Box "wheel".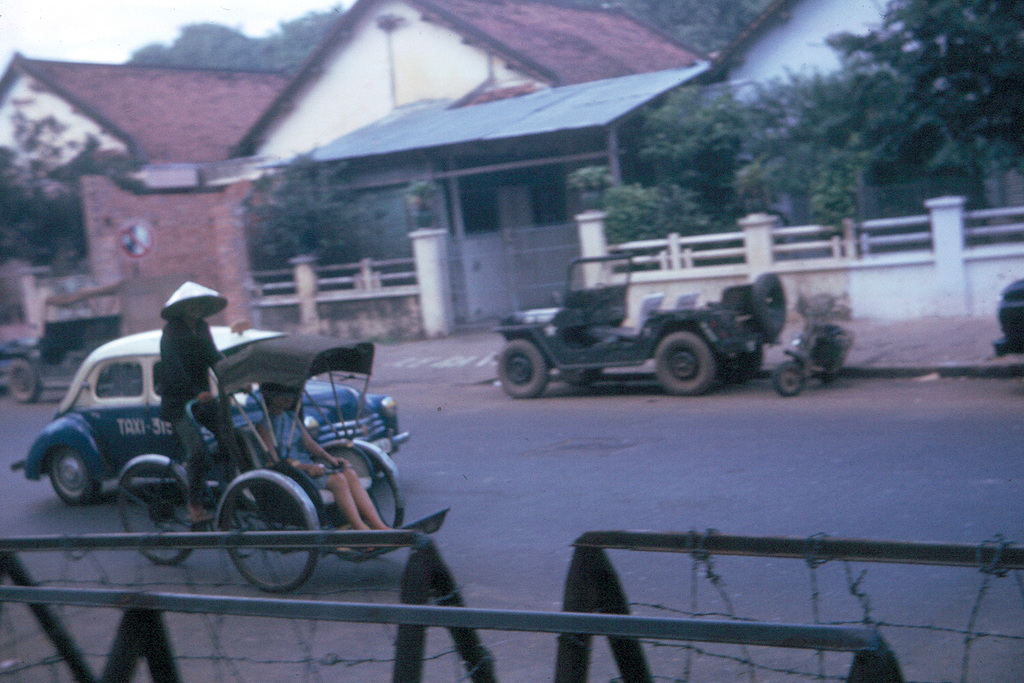
<box>224,468,323,589</box>.
